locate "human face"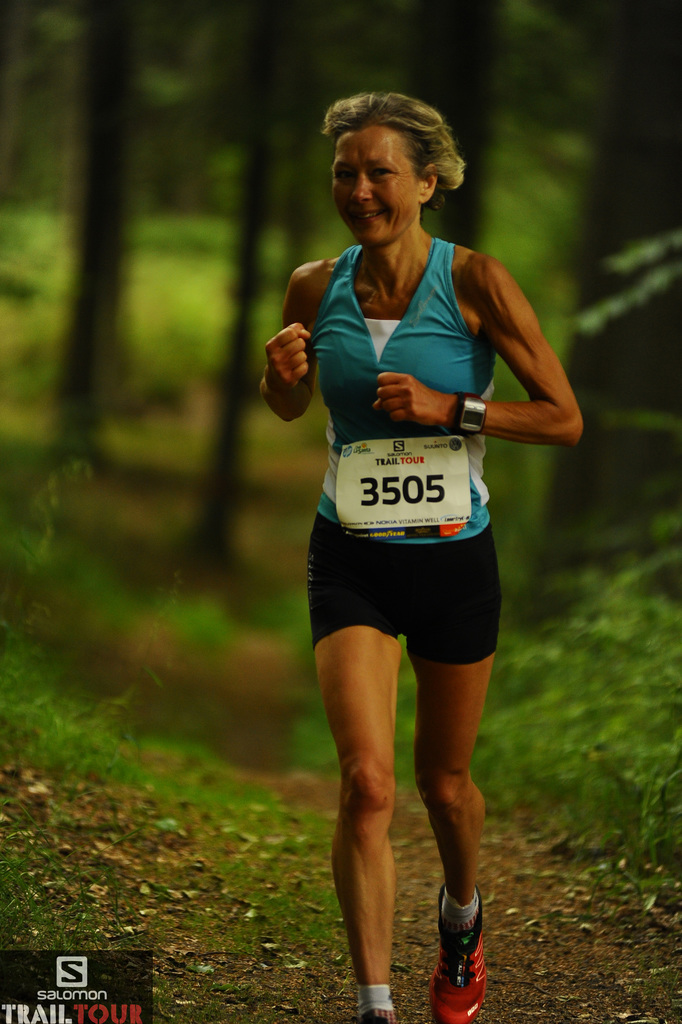
region(334, 136, 419, 241)
